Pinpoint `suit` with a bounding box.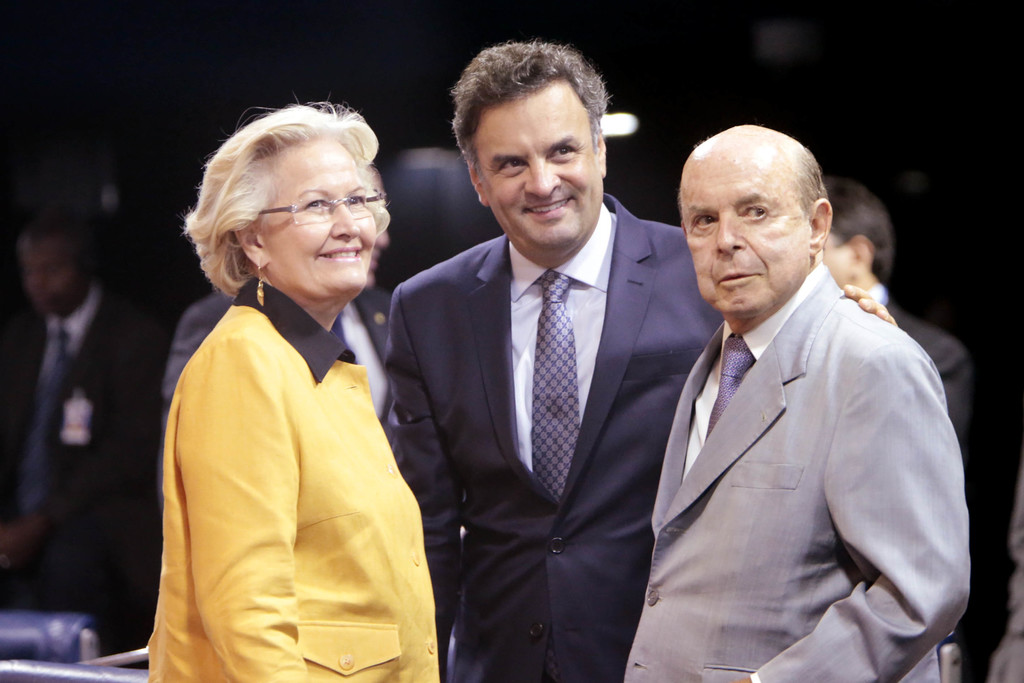
<region>867, 288, 967, 434</region>.
